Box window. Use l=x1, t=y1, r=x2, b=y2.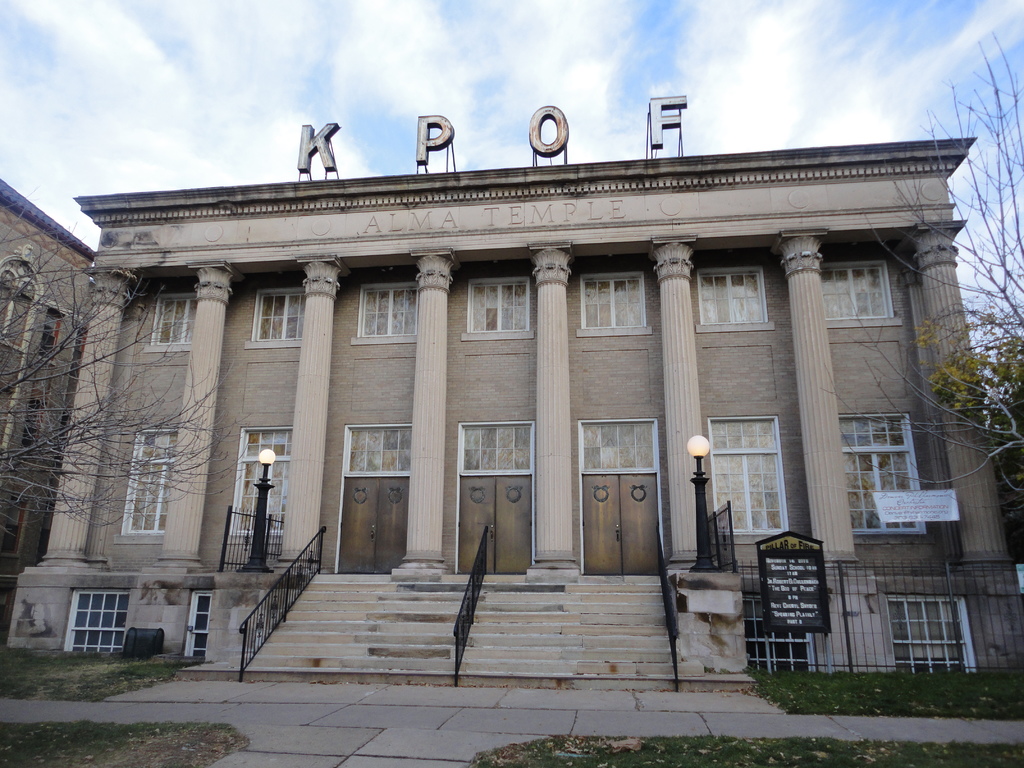
l=70, t=322, r=95, b=372.
